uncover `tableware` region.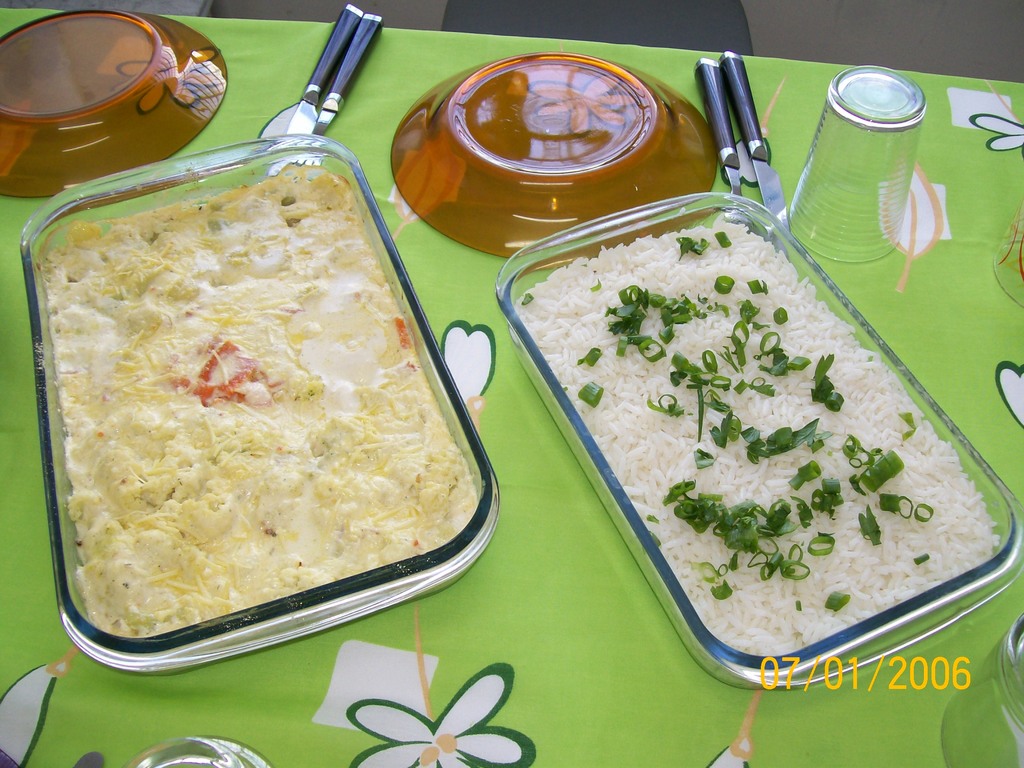
Uncovered: bbox(0, 6, 230, 202).
